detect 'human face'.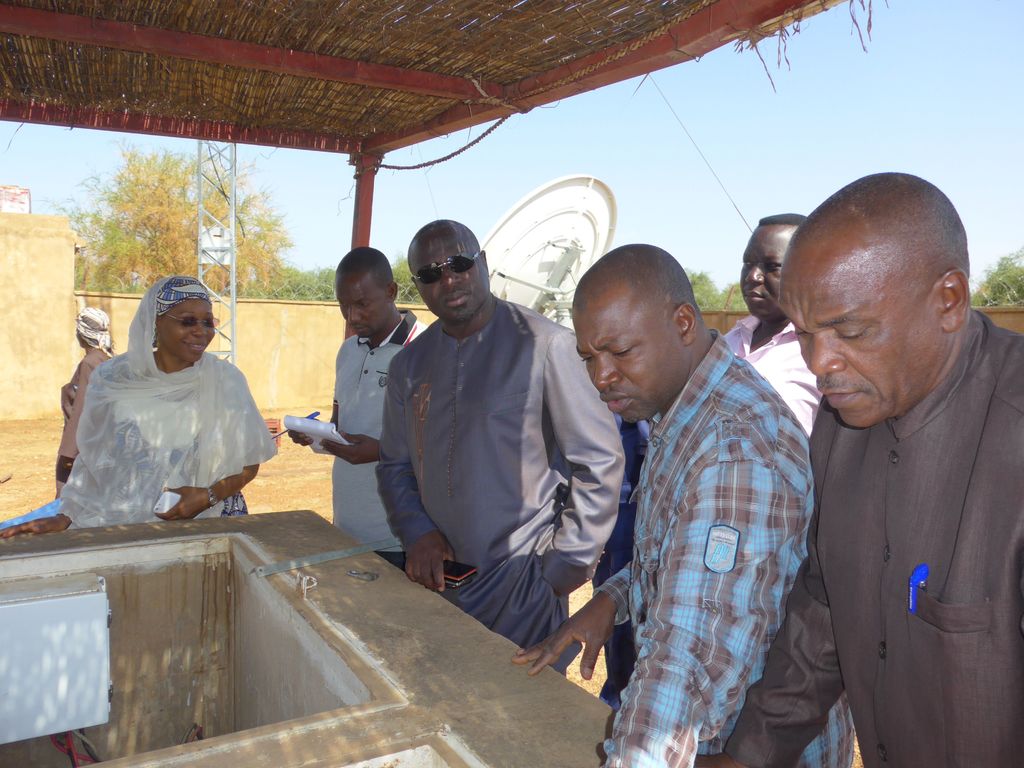
Detected at 570, 282, 676, 424.
